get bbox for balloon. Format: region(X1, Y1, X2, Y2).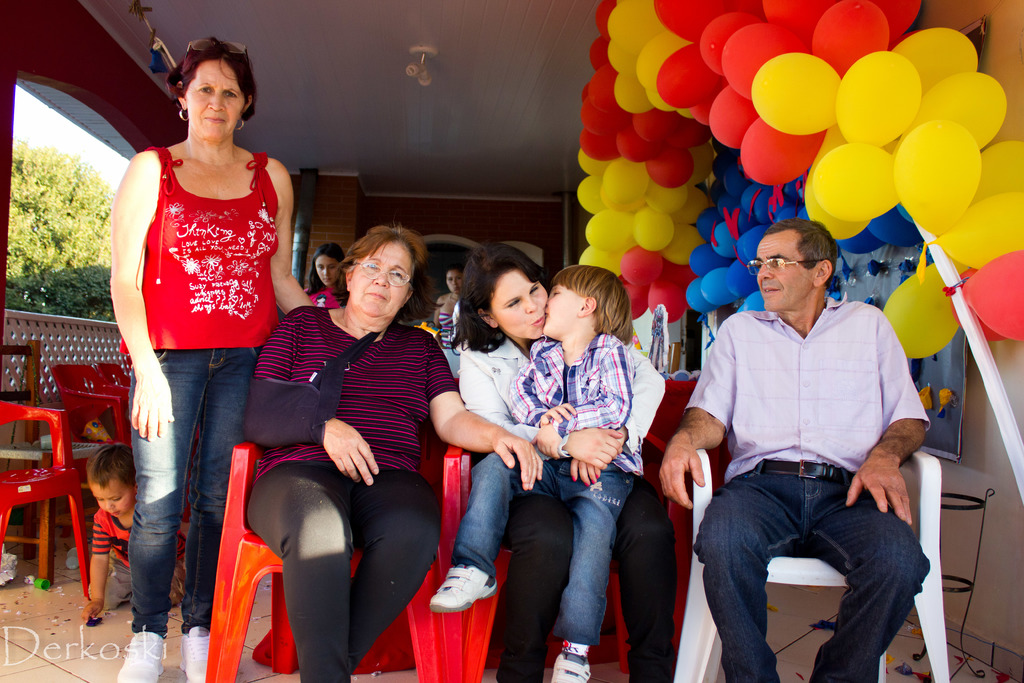
region(579, 94, 630, 140).
